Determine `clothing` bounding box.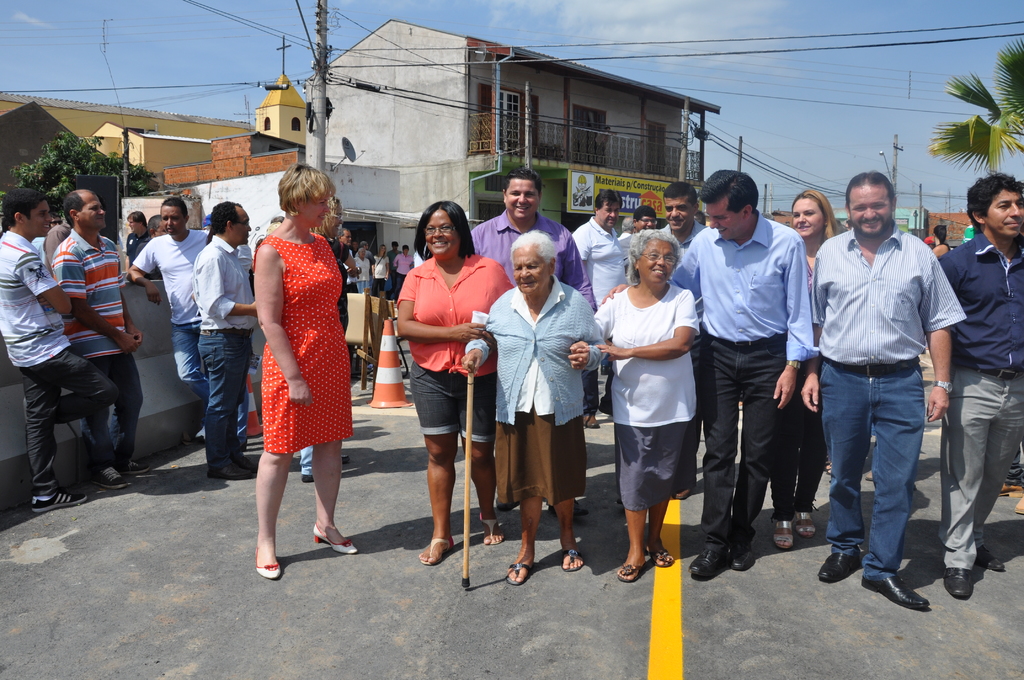
Determined: [x1=115, y1=234, x2=153, y2=264].
